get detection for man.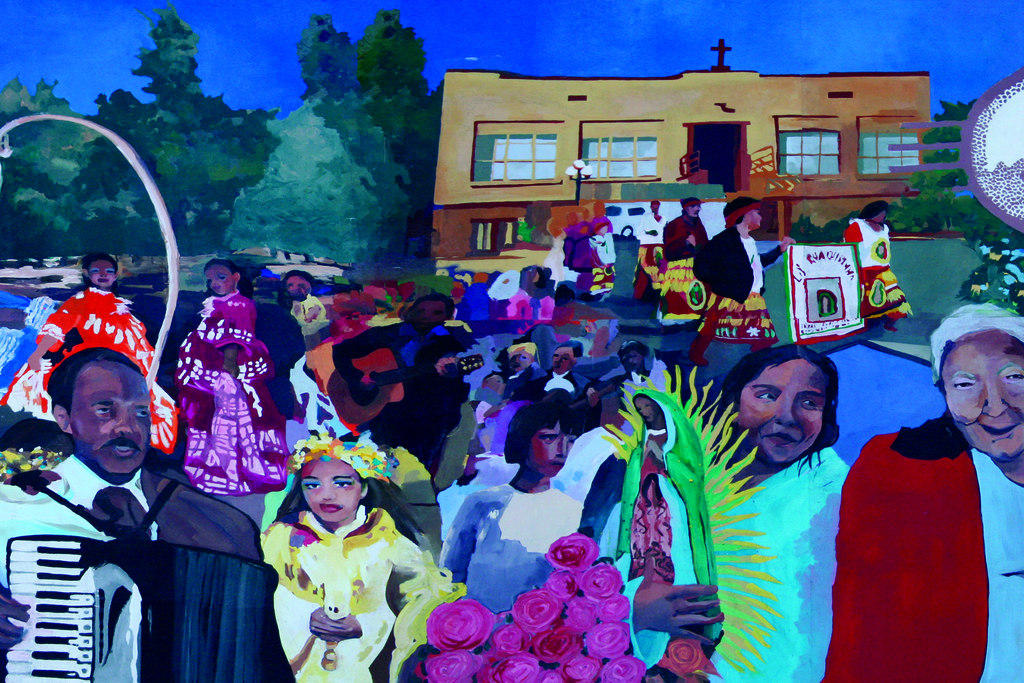
Detection: bbox=(823, 304, 1023, 682).
